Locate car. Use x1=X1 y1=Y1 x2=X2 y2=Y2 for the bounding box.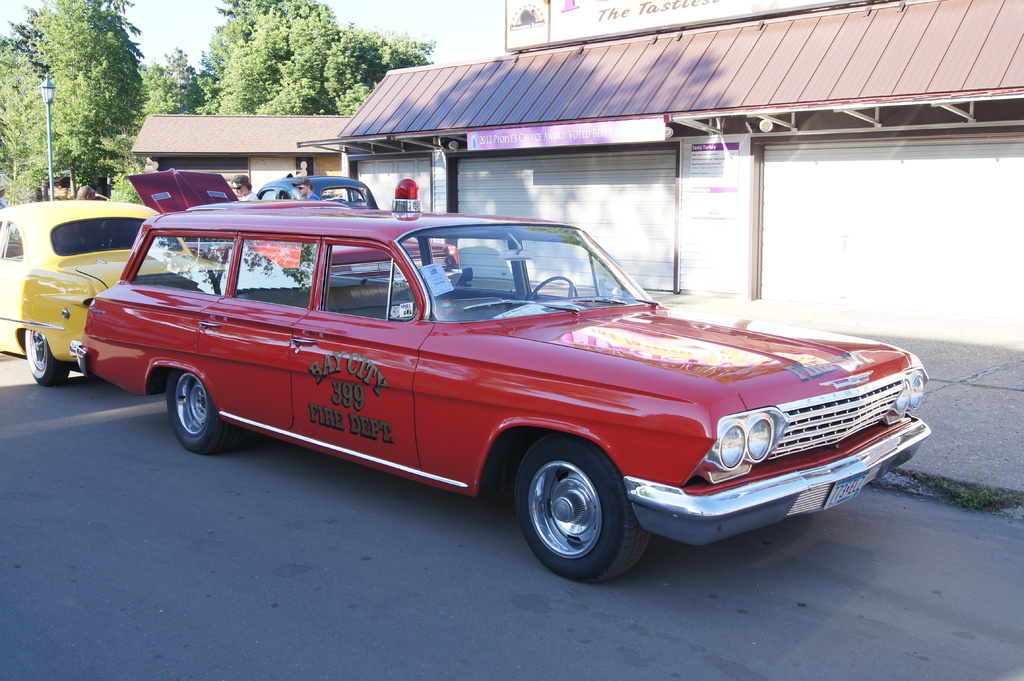
x1=0 y1=200 x2=230 y2=386.
